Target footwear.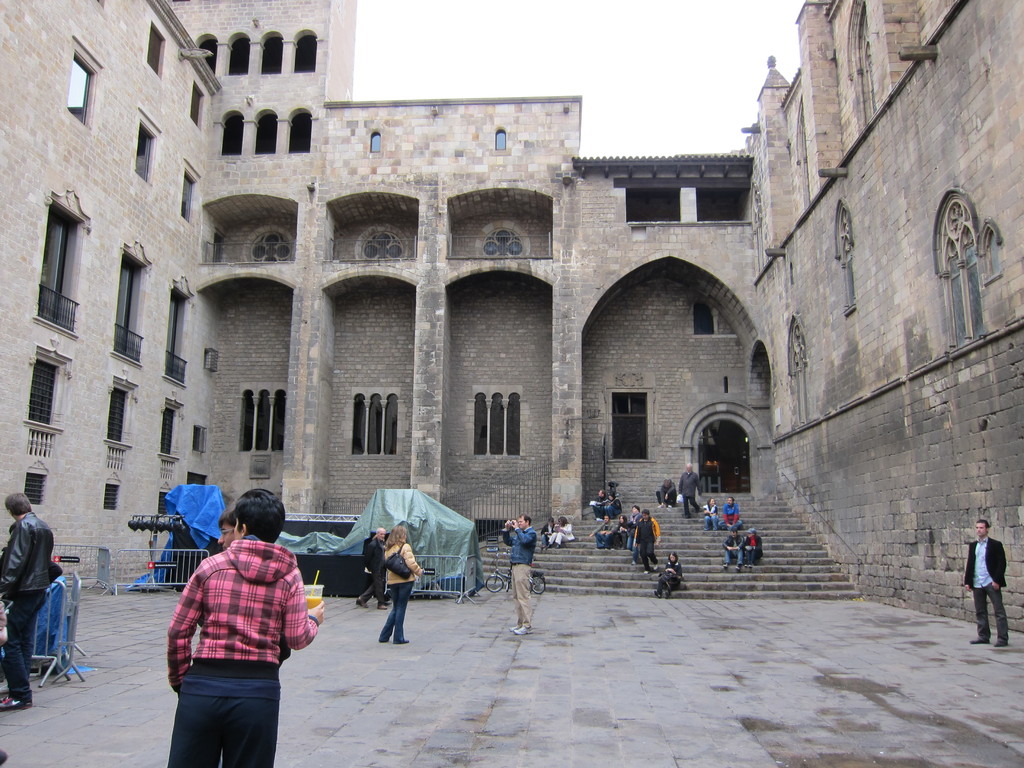
Target region: locate(976, 629, 993, 644).
